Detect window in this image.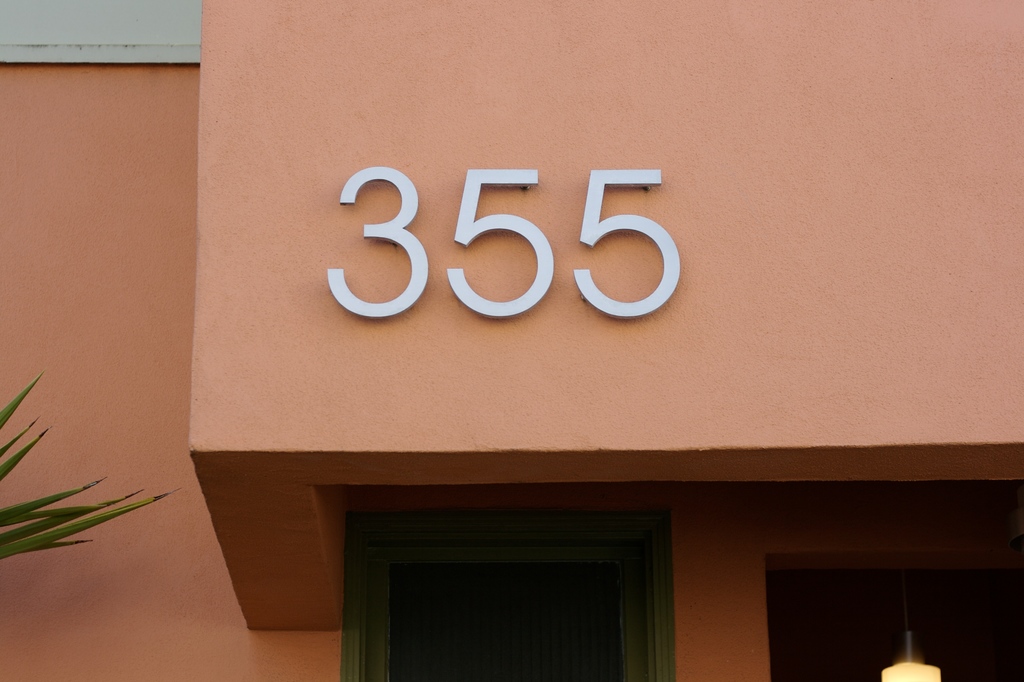
Detection: box(762, 557, 1022, 681).
